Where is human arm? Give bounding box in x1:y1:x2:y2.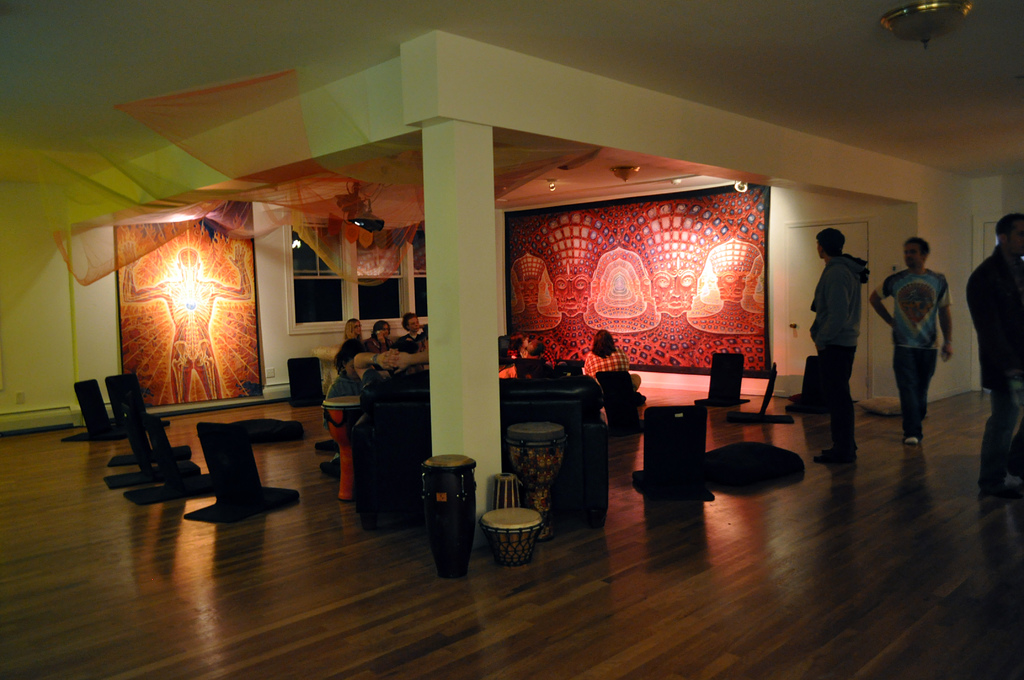
118:240:166:302.
